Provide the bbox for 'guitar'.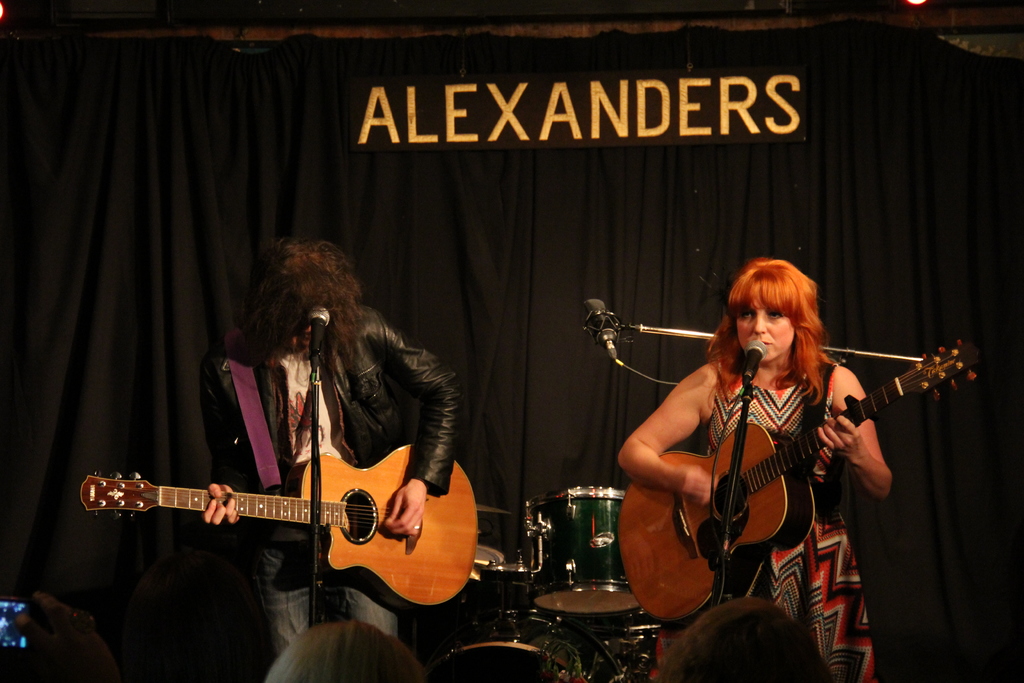
<bbox>92, 400, 495, 616</bbox>.
